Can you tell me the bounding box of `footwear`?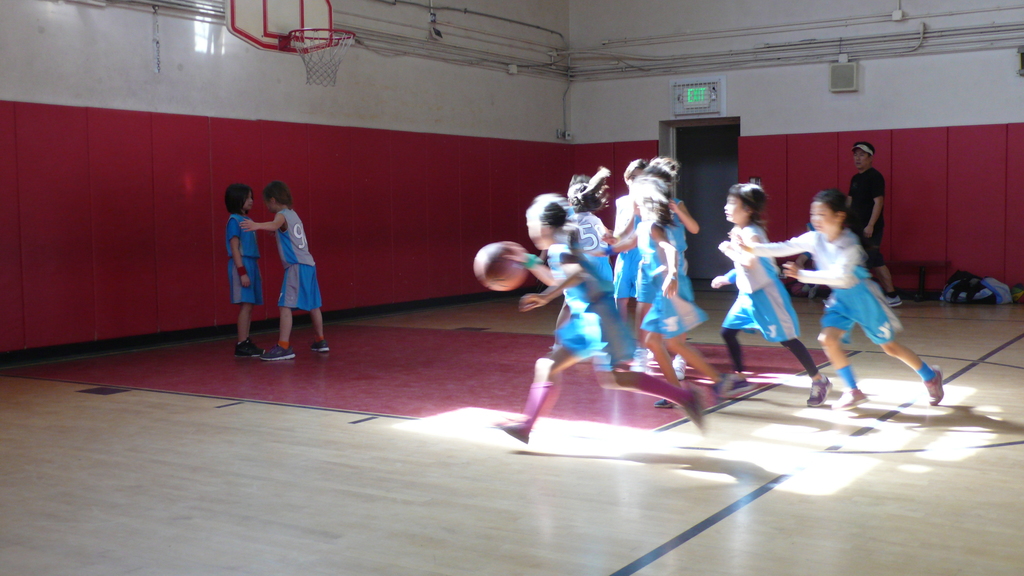
838/394/869/404.
